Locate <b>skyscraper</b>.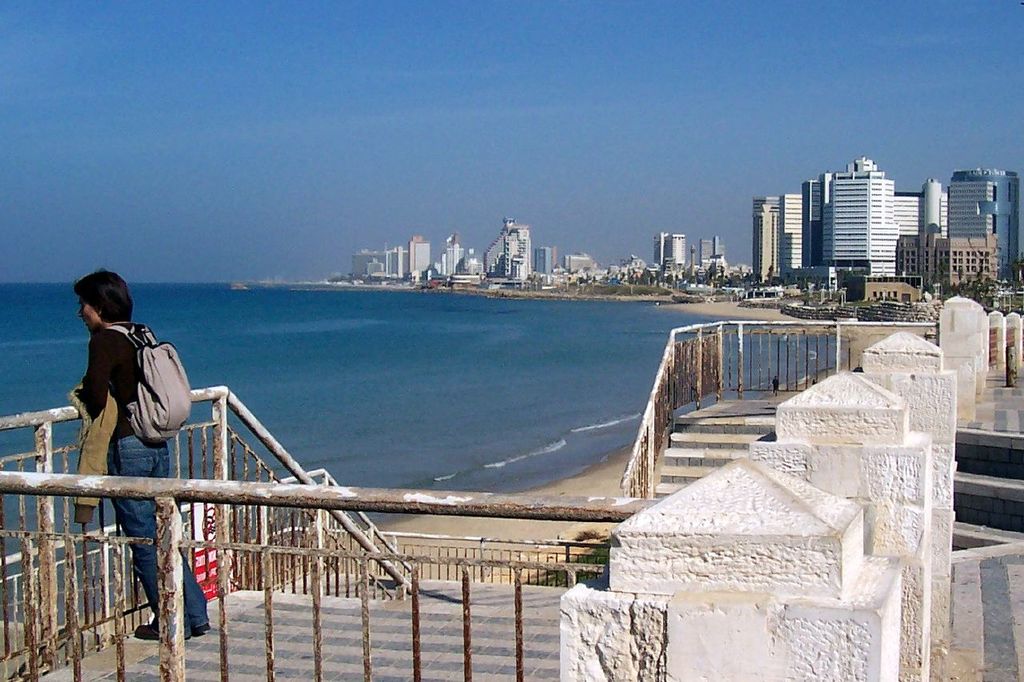
Bounding box: (535, 245, 554, 273).
